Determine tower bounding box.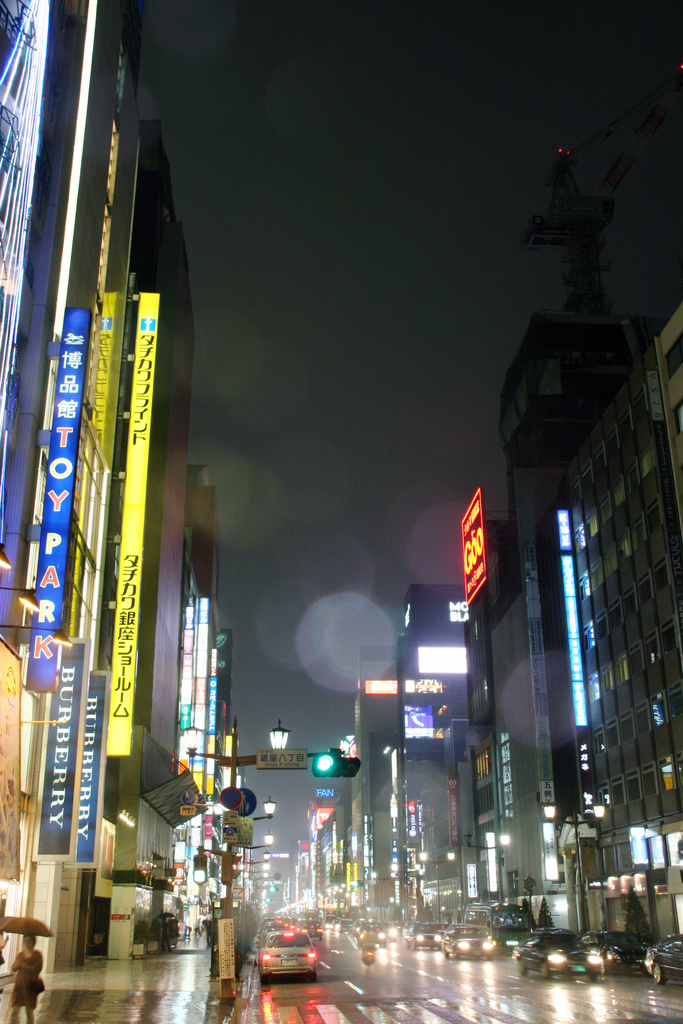
Determined: left=400, top=580, right=463, bottom=923.
